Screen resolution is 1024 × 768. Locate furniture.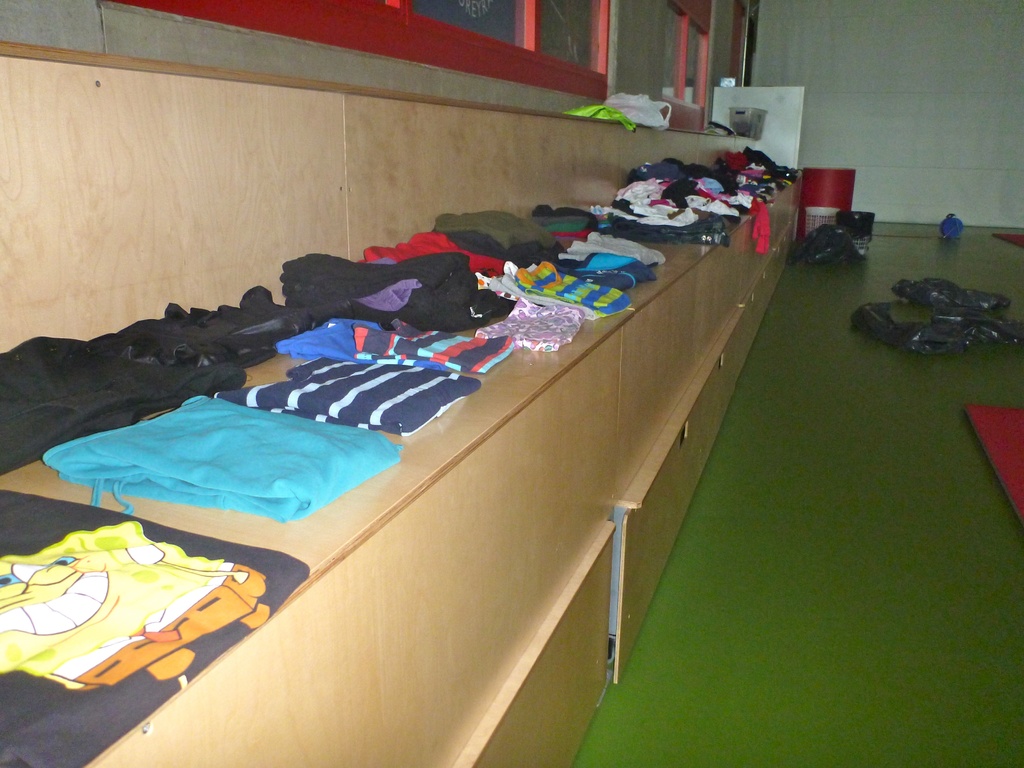
0 40 802 767.
